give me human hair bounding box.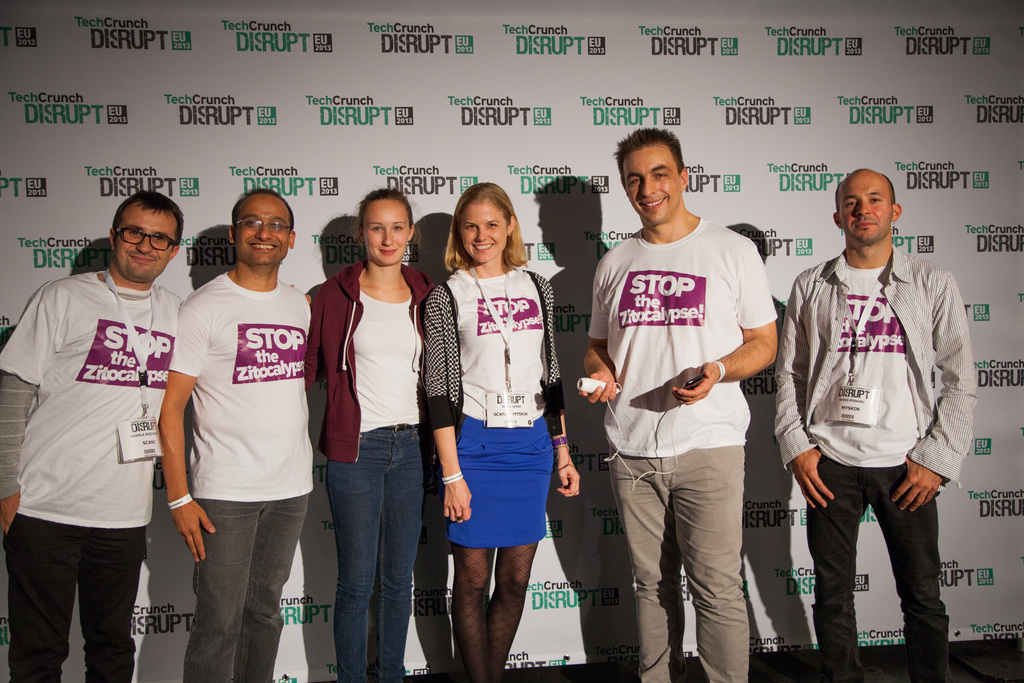
BBox(113, 188, 184, 252).
